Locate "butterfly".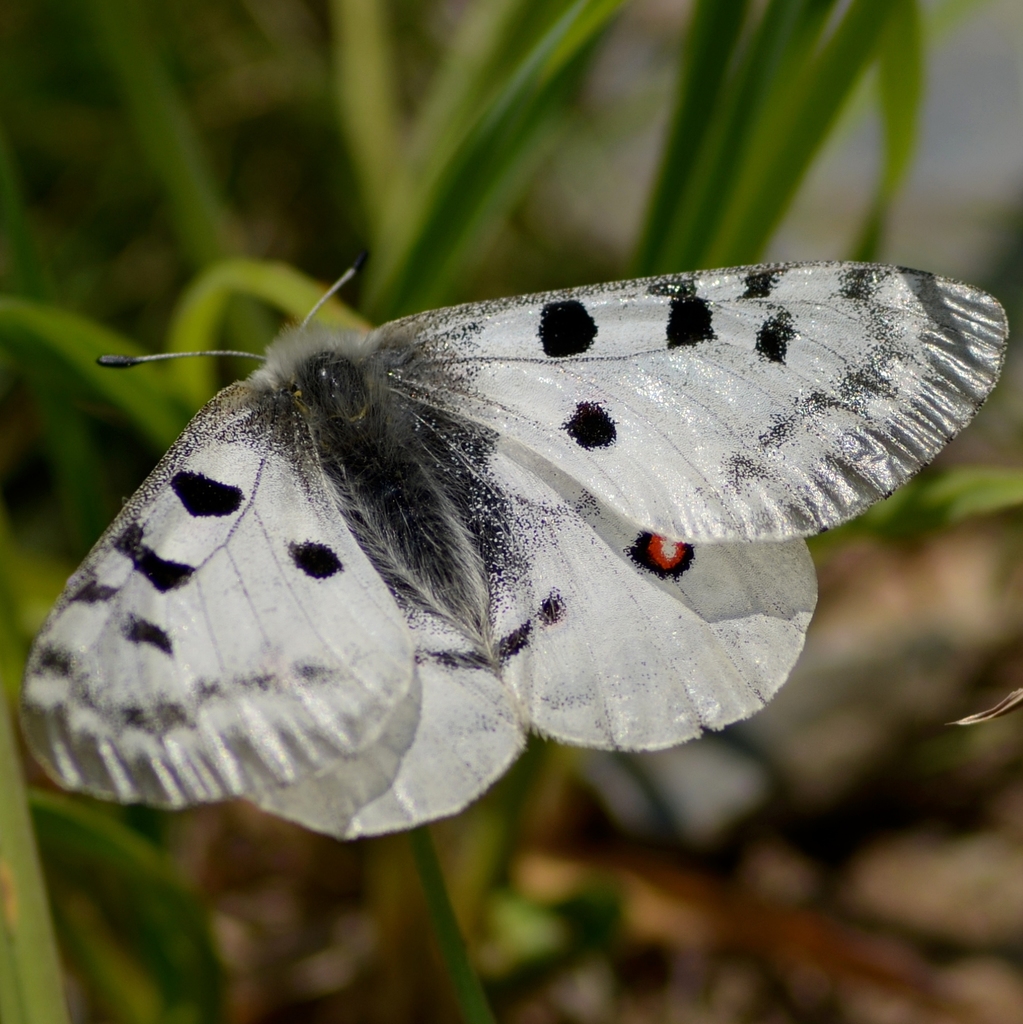
Bounding box: region(20, 252, 1014, 838).
